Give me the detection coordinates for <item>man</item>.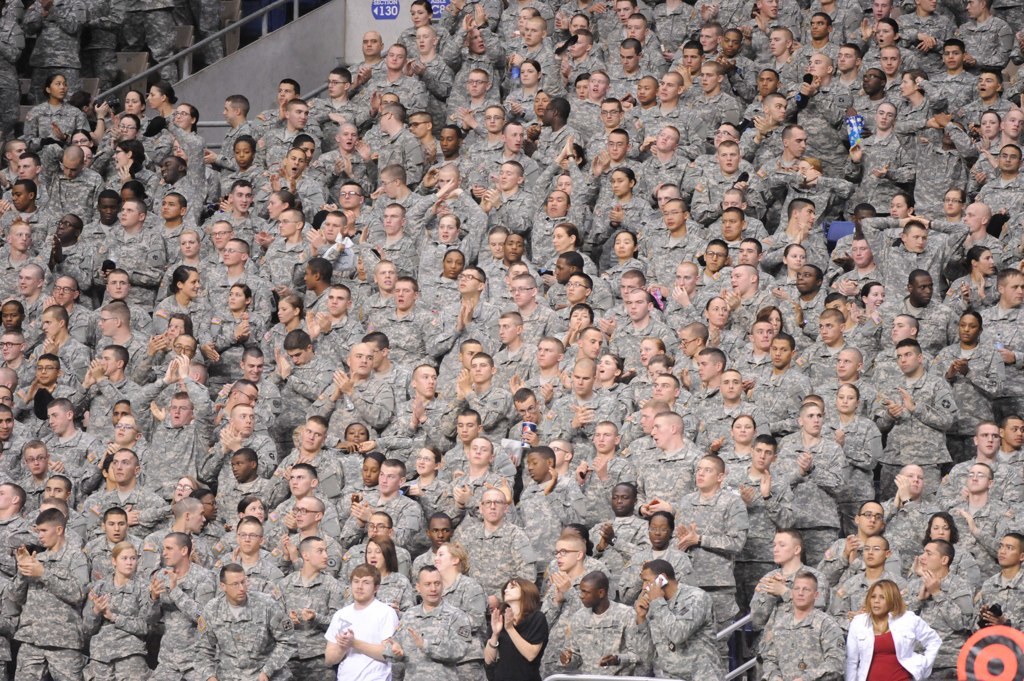
bbox=(565, 420, 638, 520).
